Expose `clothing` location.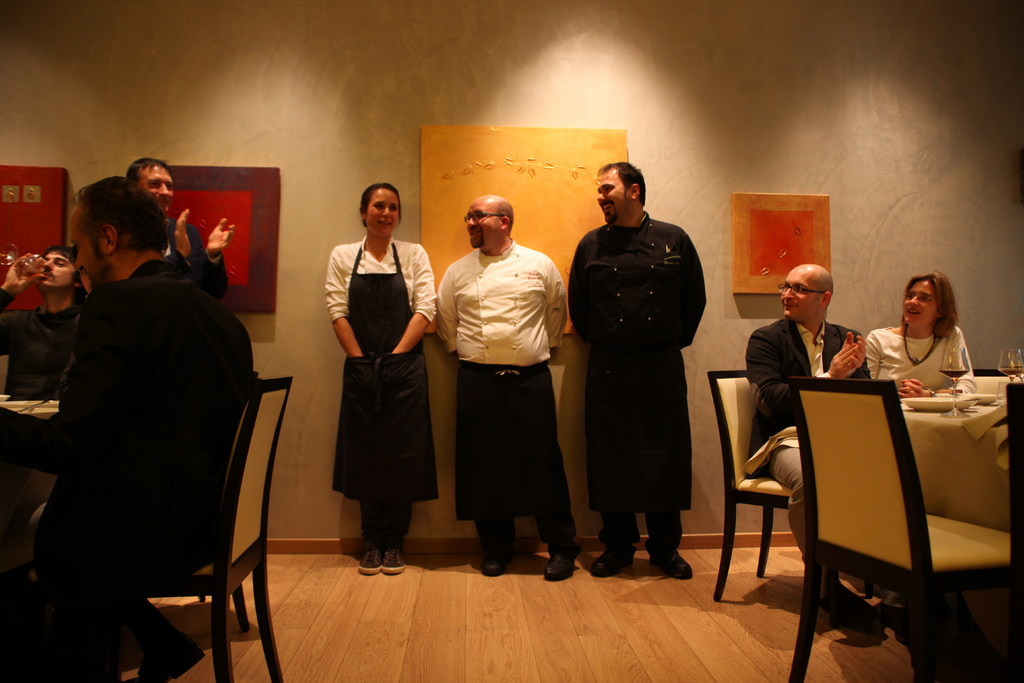
Exposed at l=166, t=210, r=228, b=297.
